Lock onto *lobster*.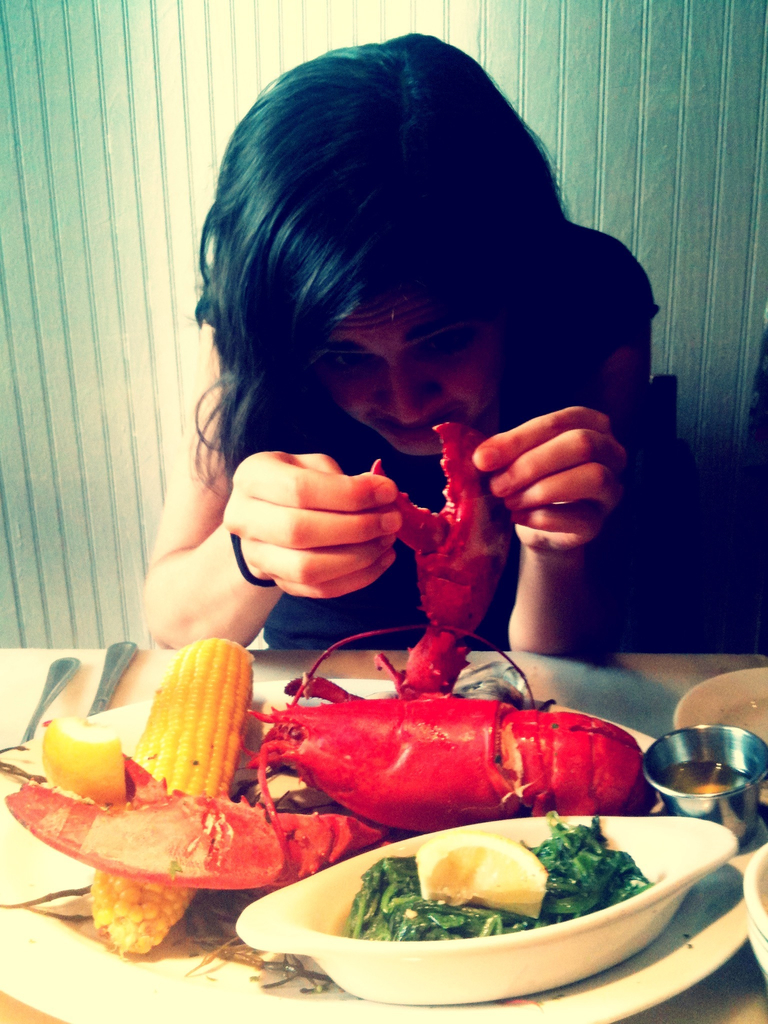
Locked: 228,420,650,840.
